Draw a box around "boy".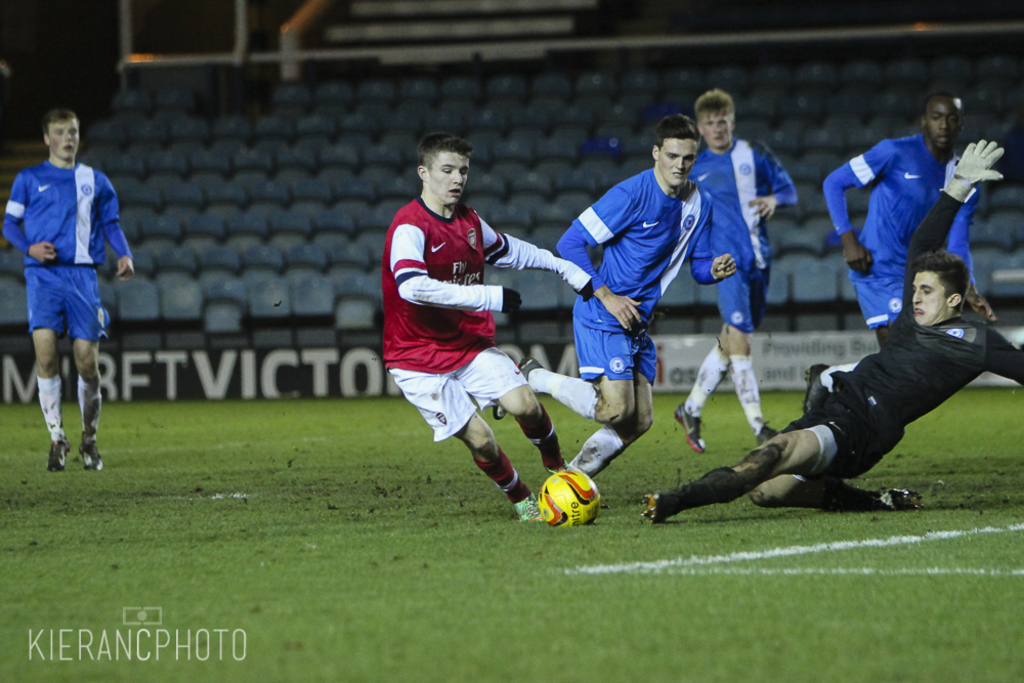
detection(641, 253, 1006, 523).
